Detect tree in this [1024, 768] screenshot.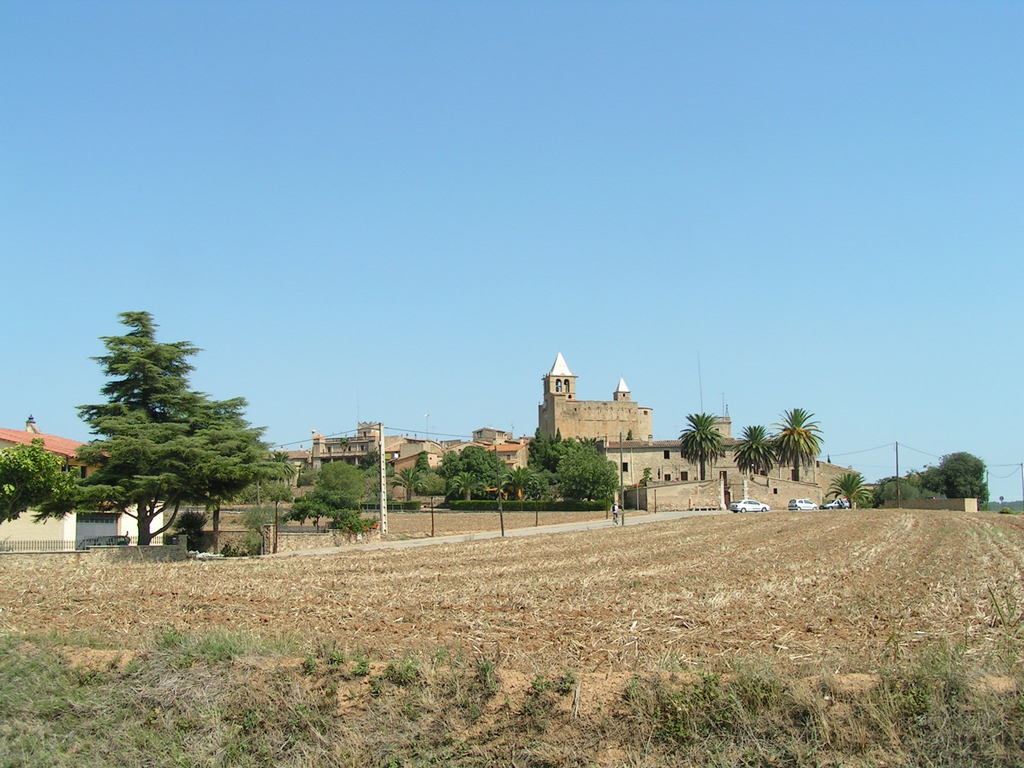
Detection: <box>0,434,72,528</box>.
